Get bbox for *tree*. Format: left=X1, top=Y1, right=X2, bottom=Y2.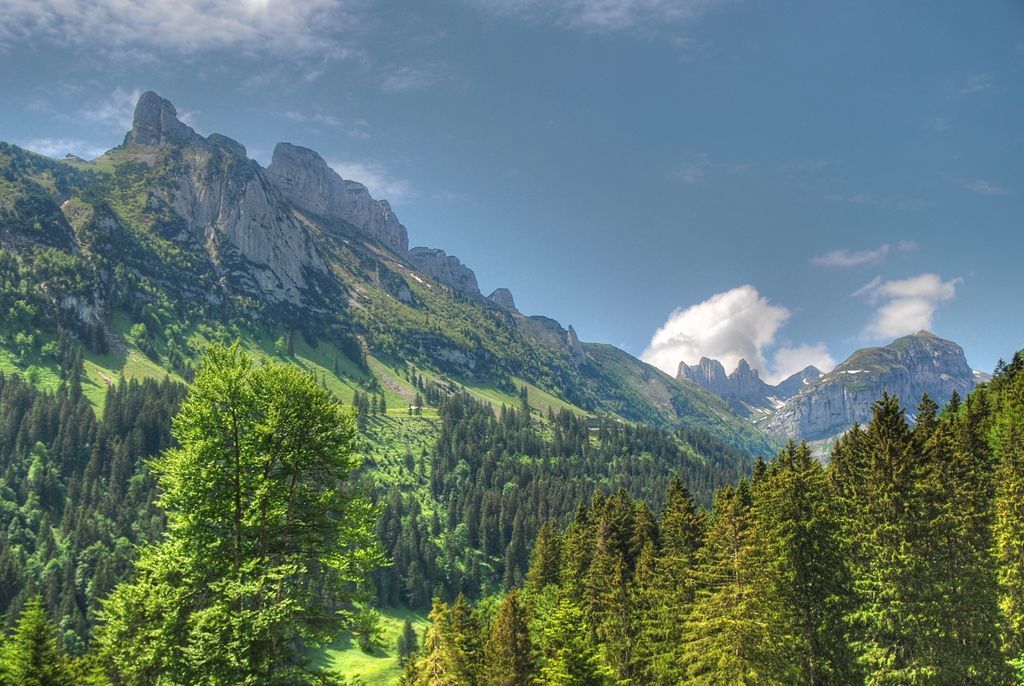
left=683, top=489, right=783, bottom=681.
